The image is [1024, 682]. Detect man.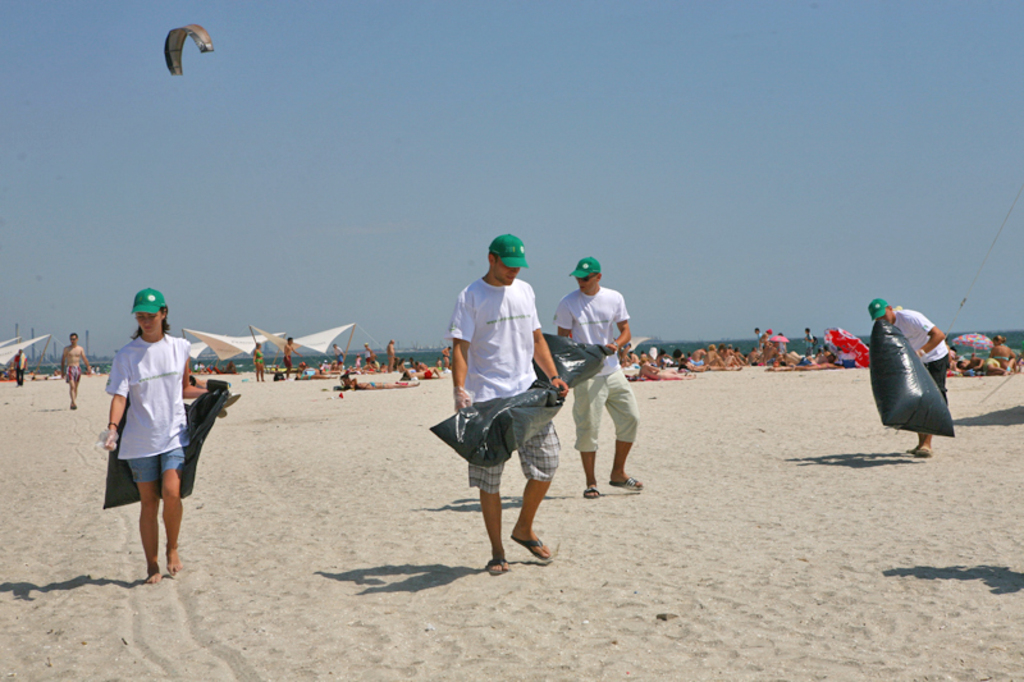
Detection: bbox=[870, 292, 954, 464].
